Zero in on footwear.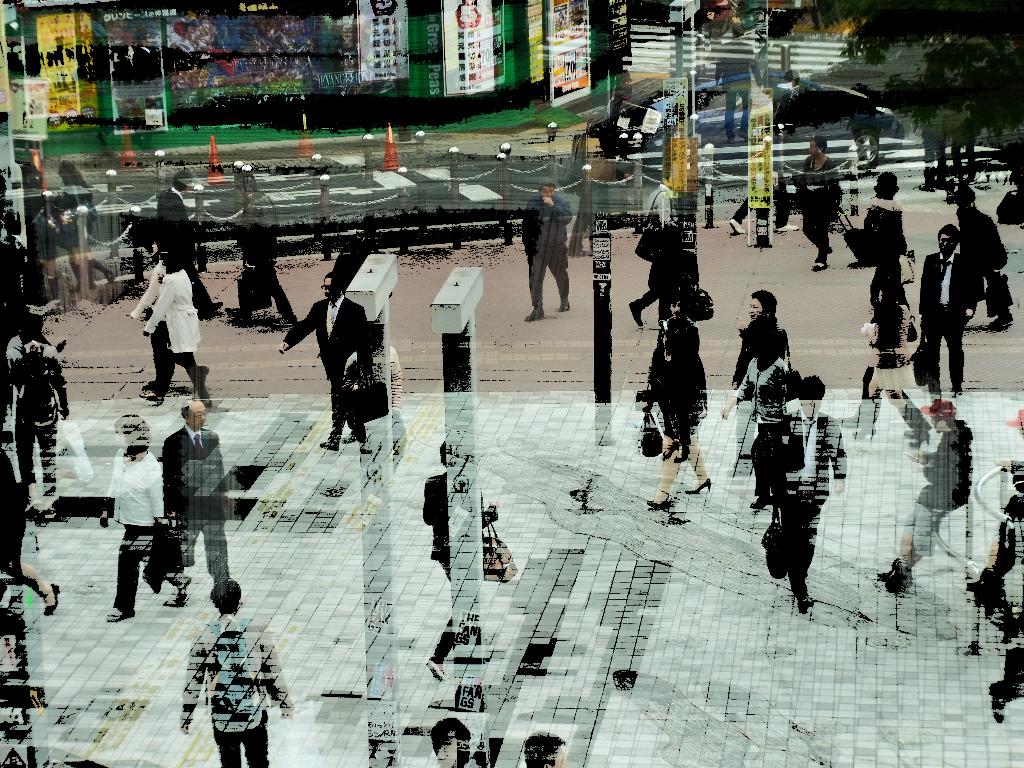
Zeroed in: bbox=[138, 387, 164, 408].
